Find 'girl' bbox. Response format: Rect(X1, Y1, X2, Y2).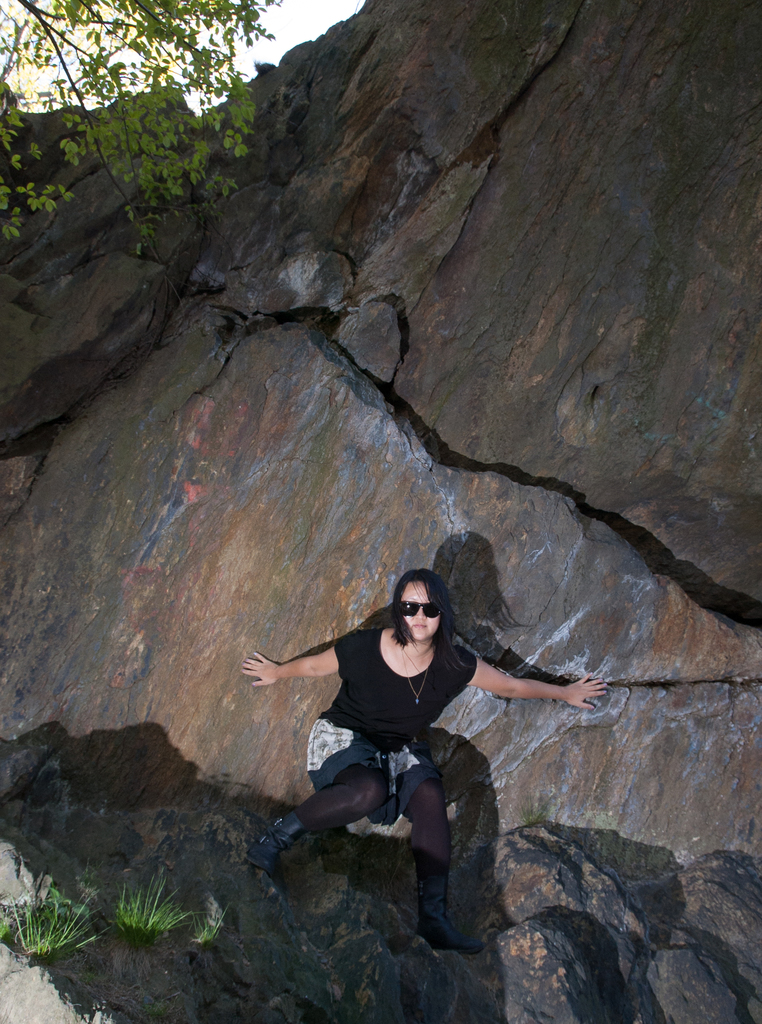
Rect(243, 556, 617, 972).
